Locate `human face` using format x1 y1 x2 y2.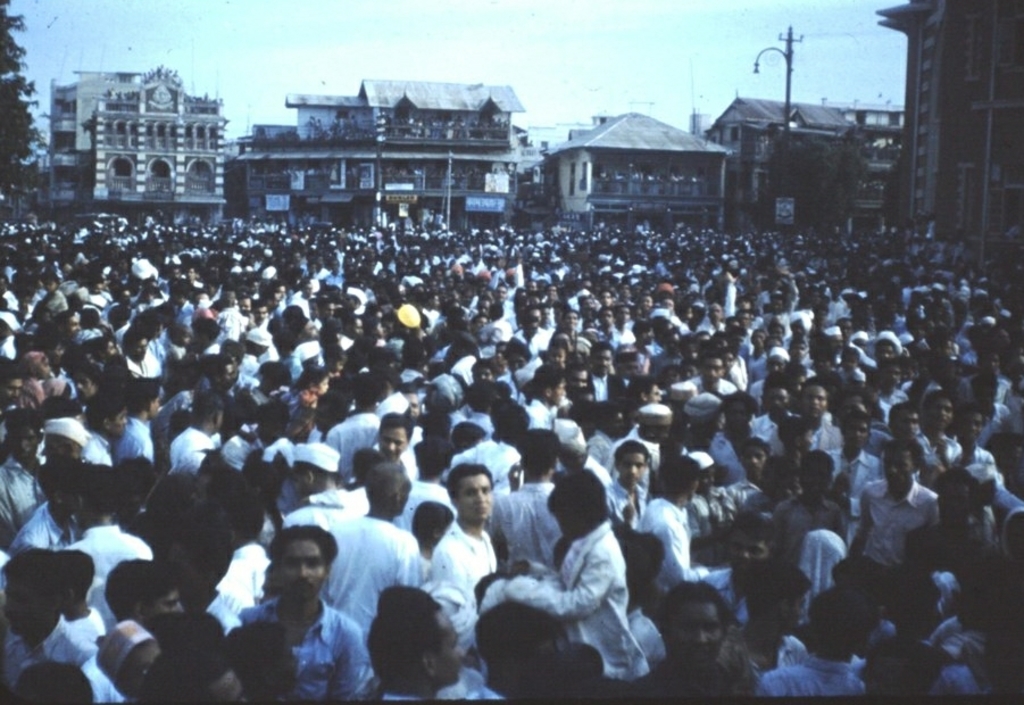
890 407 918 439.
